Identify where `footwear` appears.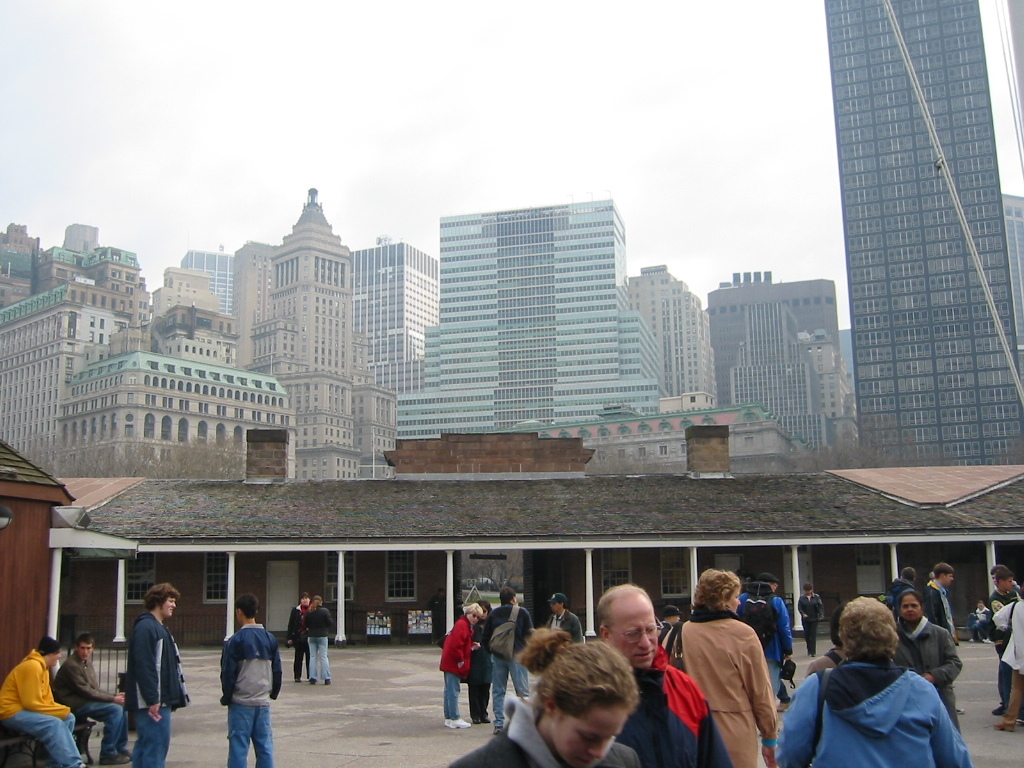
Appears at [775, 698, 790, 707].
